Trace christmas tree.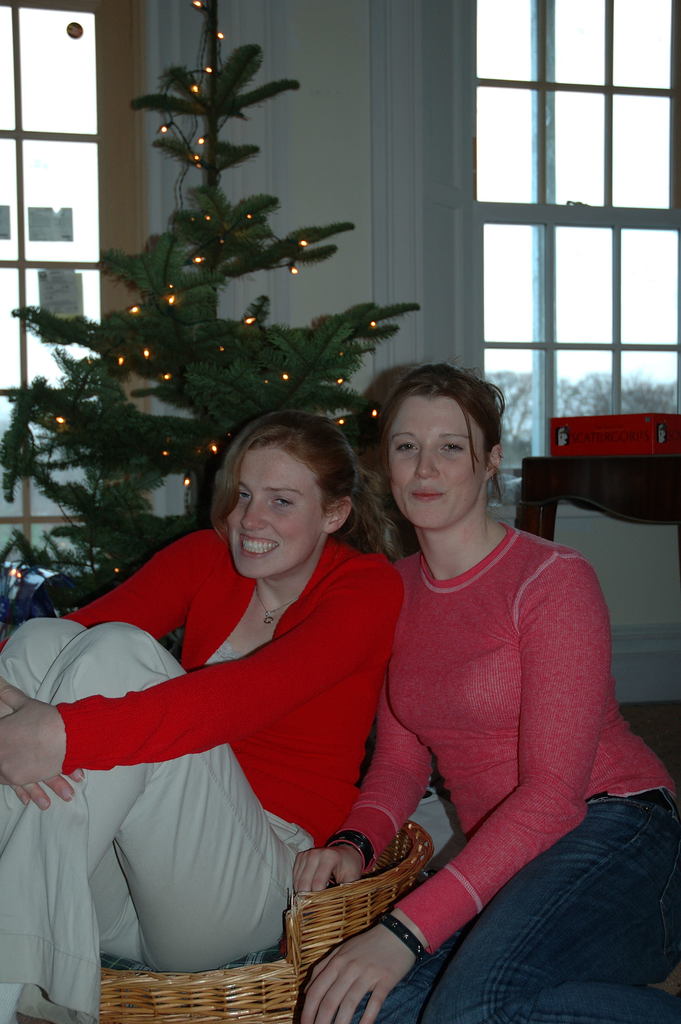
Traced to [0, 0, 421, 643].
